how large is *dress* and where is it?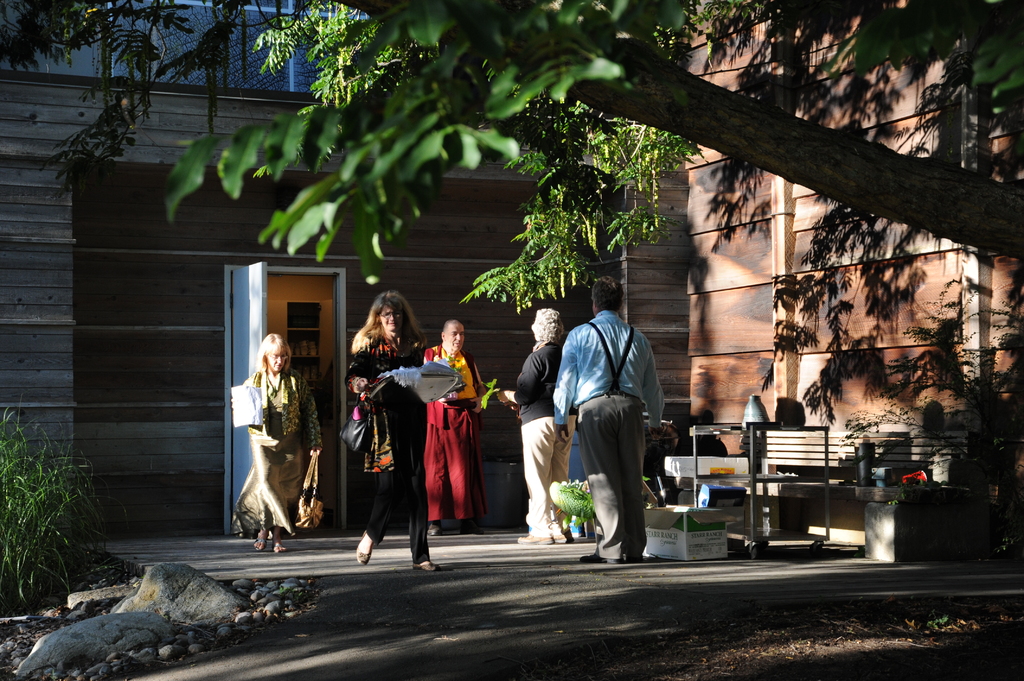
Bounding box: 234/381/305/538.
